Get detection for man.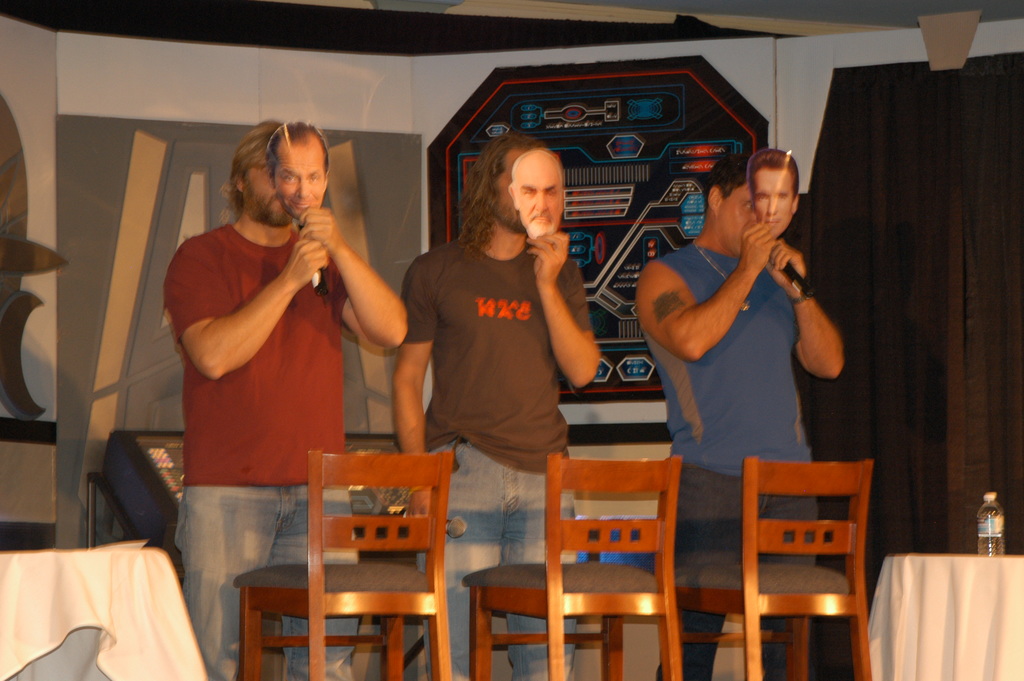
Detection: crop(134, 130, 404, 618).
